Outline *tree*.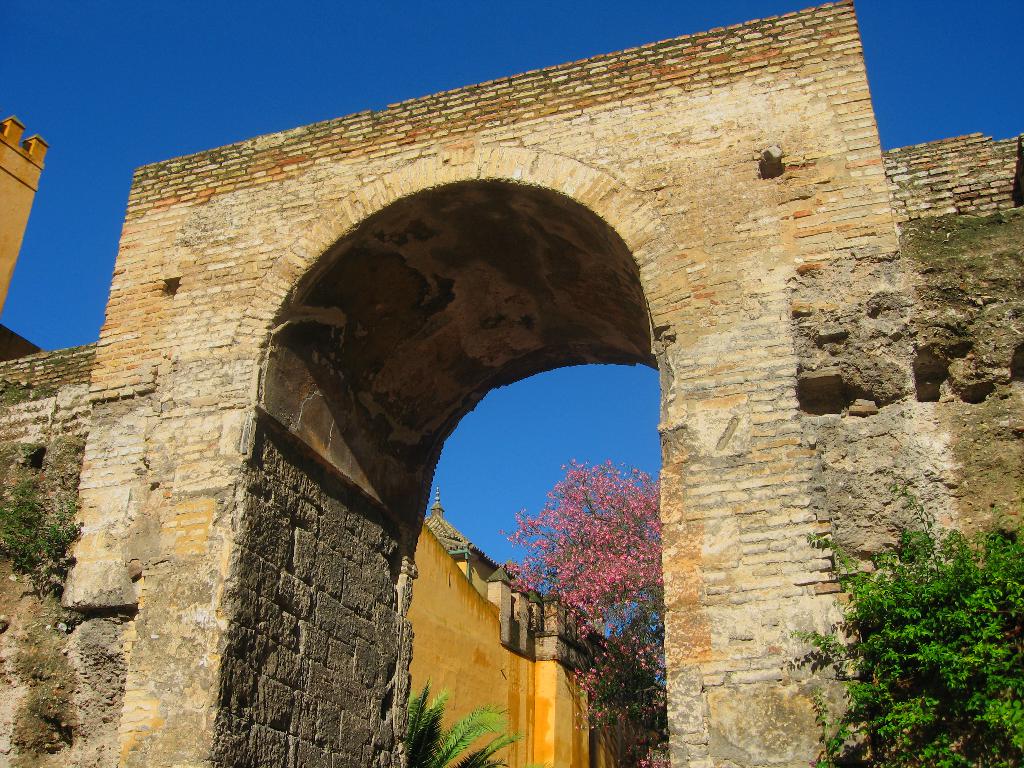
Outline: detection(815, 498, 1014, 737).
